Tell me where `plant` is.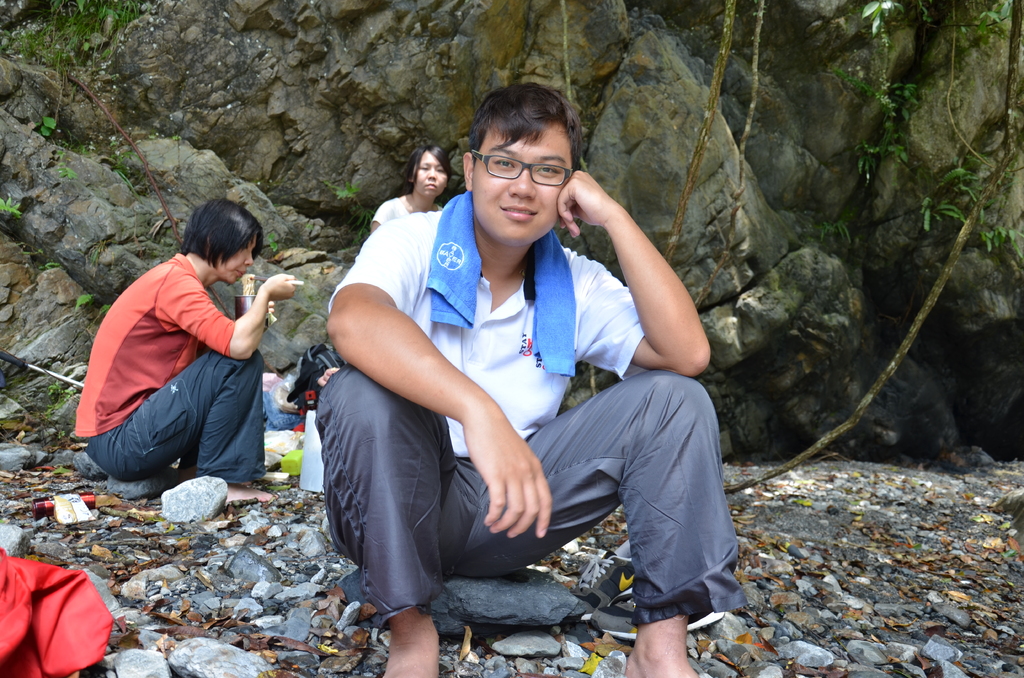
`plant` is at <region>975, 204, 1023, 263</region>.
